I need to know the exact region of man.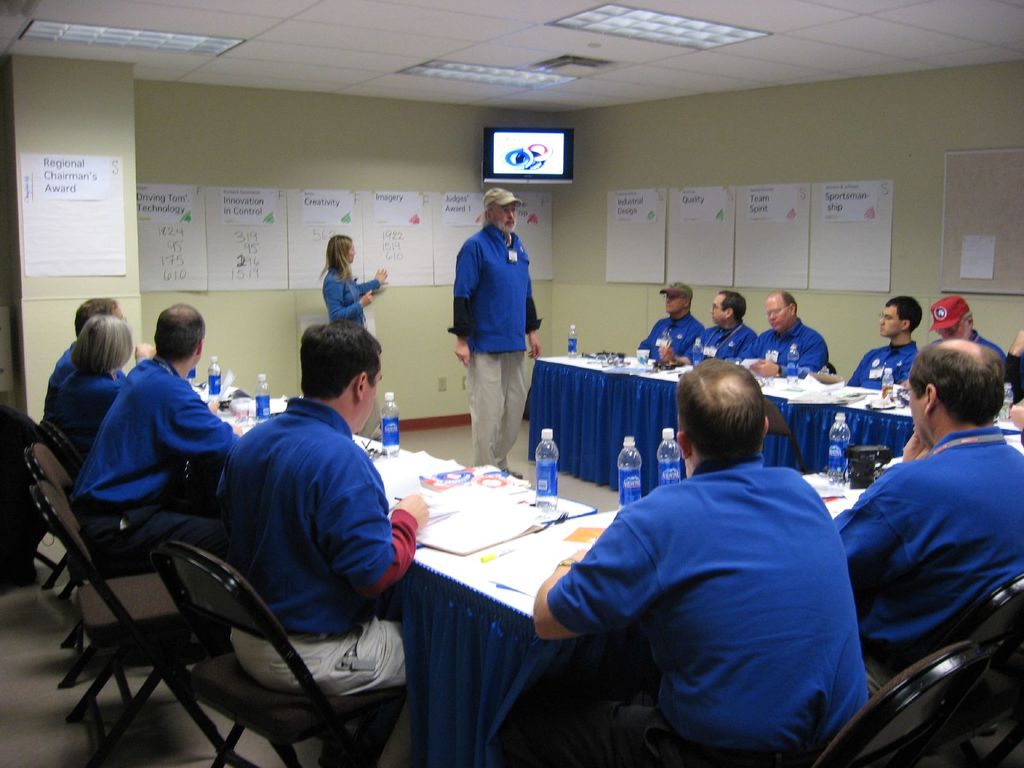
Region: {"left": 836, "top": 327, "right": 1016, "bottom": 732}.
